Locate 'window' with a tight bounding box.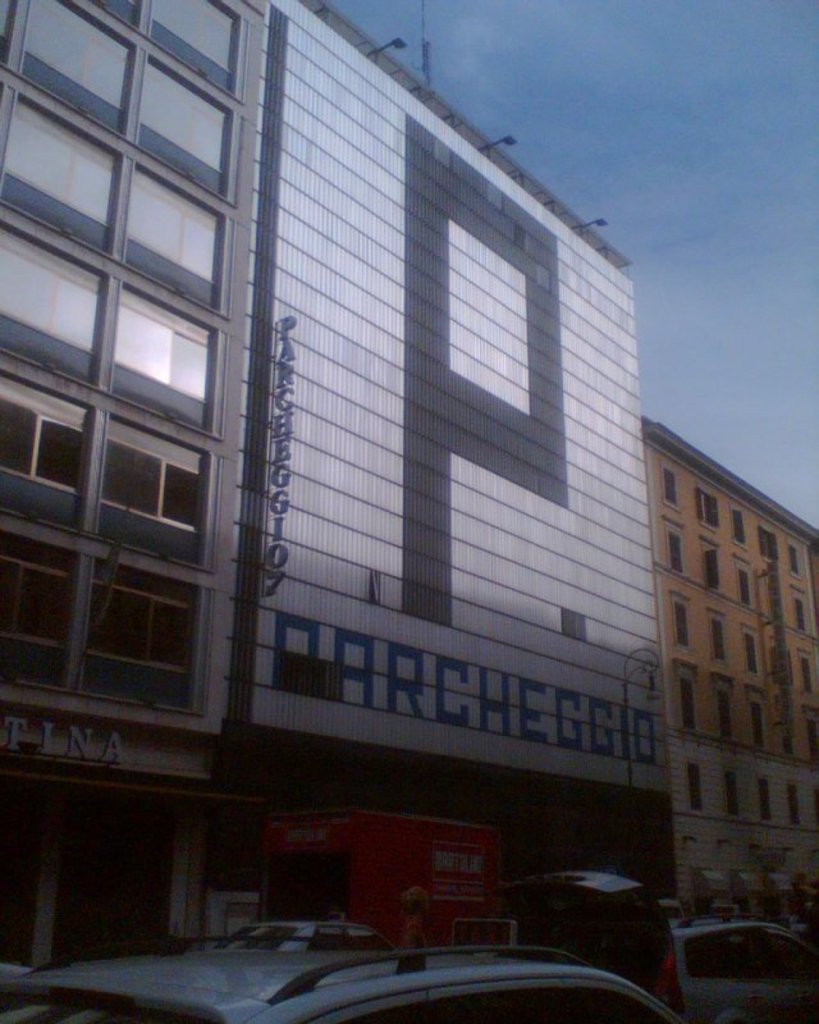
<box>800,655,809,696</box>.
